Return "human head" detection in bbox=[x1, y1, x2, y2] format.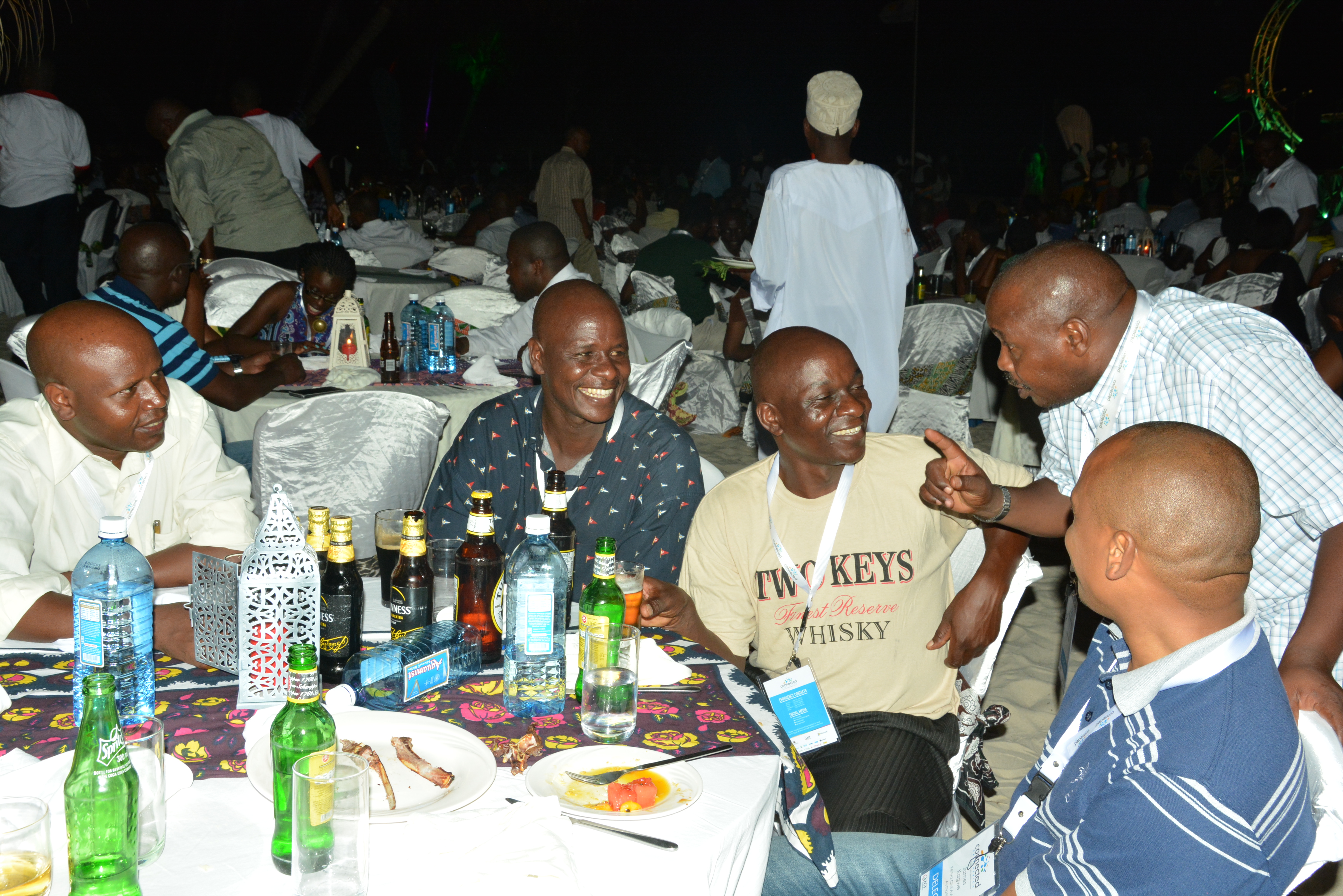
bbox=[328, 43, 332, 46].
